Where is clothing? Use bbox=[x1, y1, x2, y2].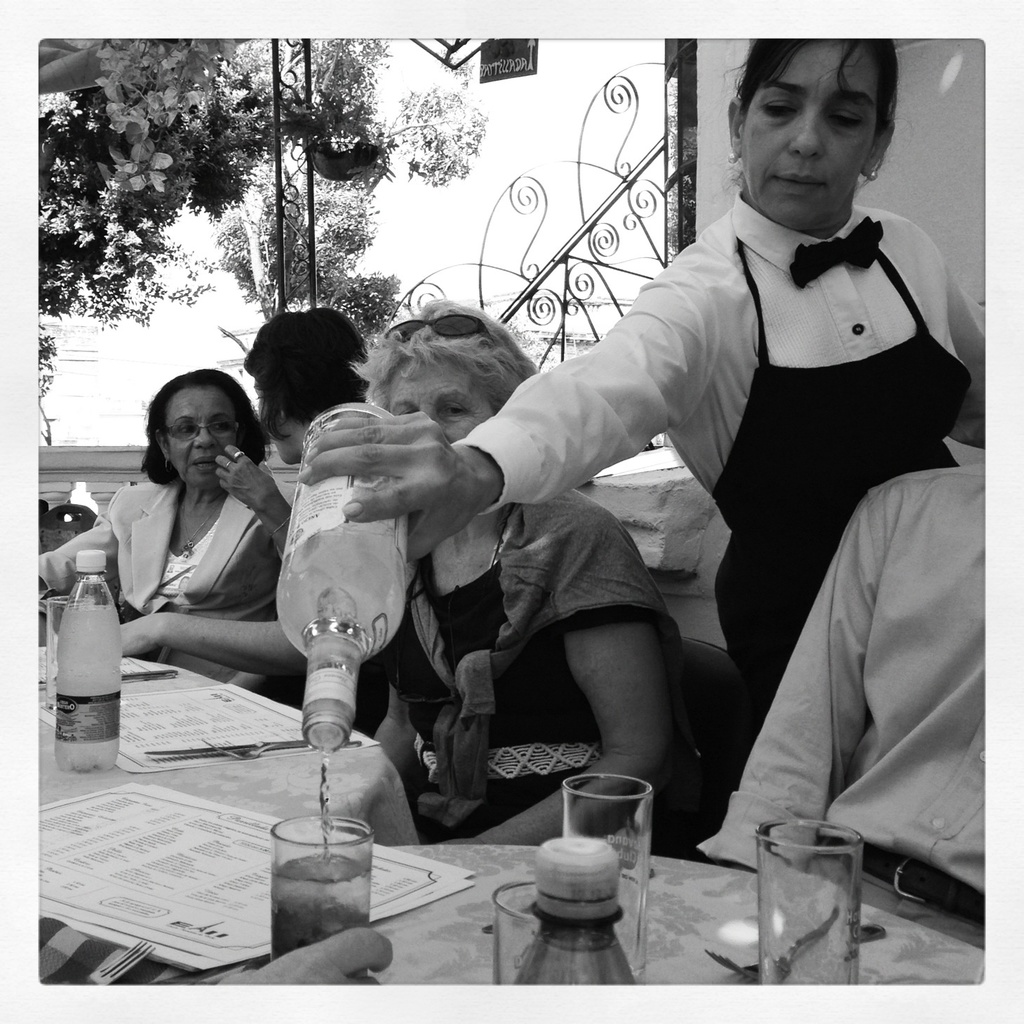
bbox=[27, 483, 279, 686].
